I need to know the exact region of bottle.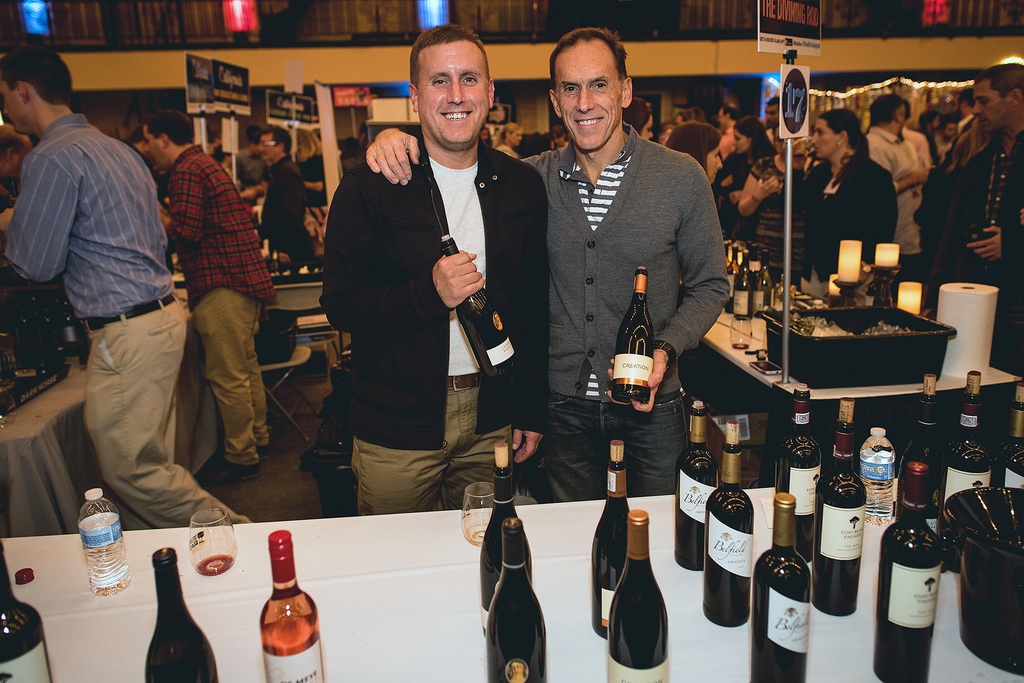
Region: {"x1": 258, "y1": 529, "x2": 324, "y2": 682}.
